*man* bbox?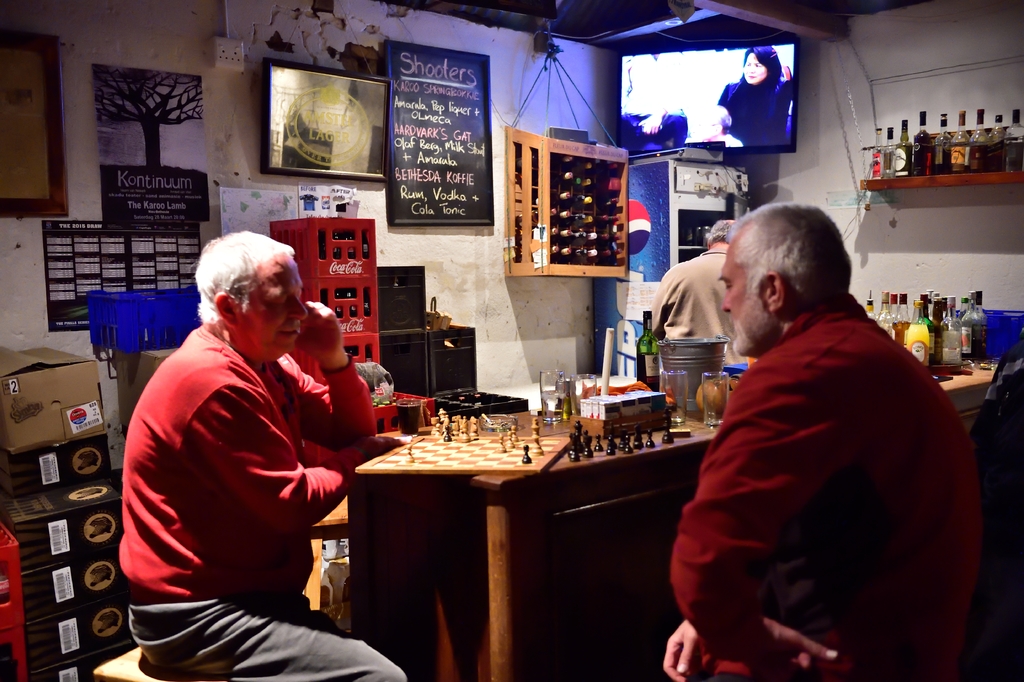
box=[671, 176, 973, 681]
